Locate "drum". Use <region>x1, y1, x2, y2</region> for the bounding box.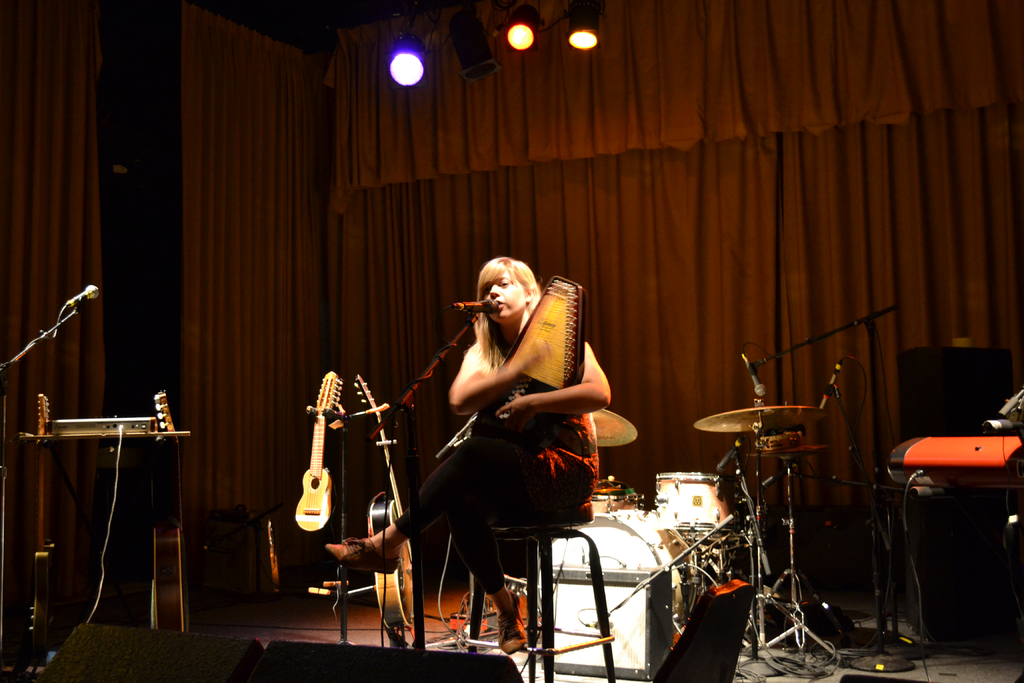
<region>655, 472, 742, 539</region>.
